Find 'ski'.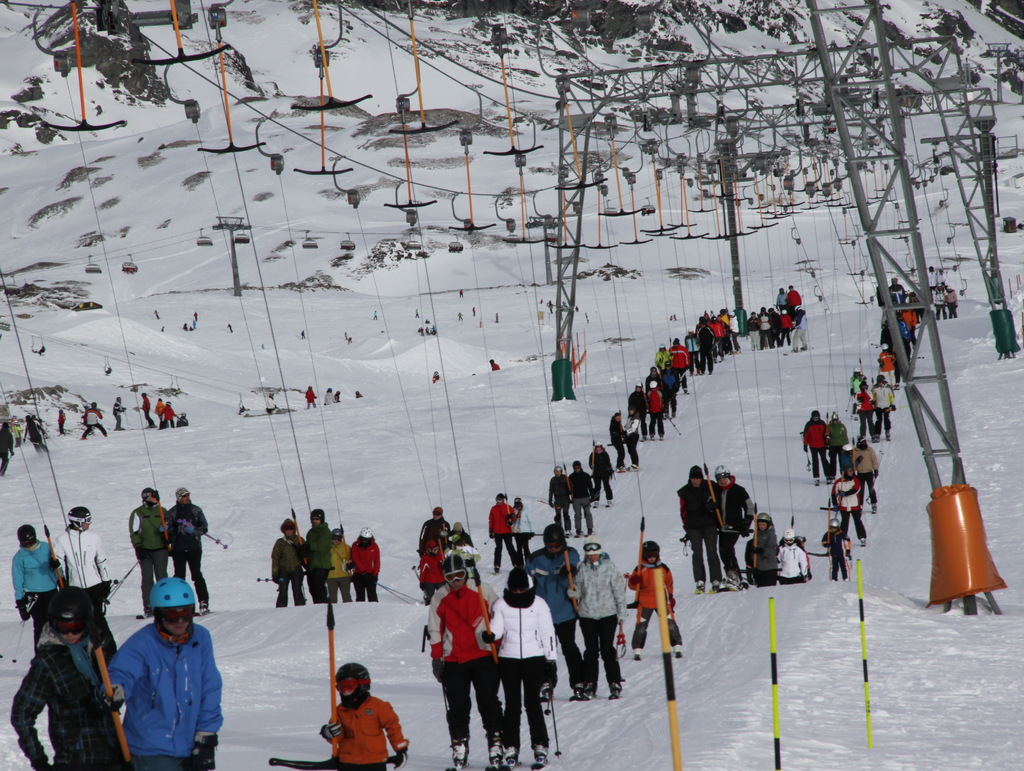
bbox(809, 476, 821, 489).
